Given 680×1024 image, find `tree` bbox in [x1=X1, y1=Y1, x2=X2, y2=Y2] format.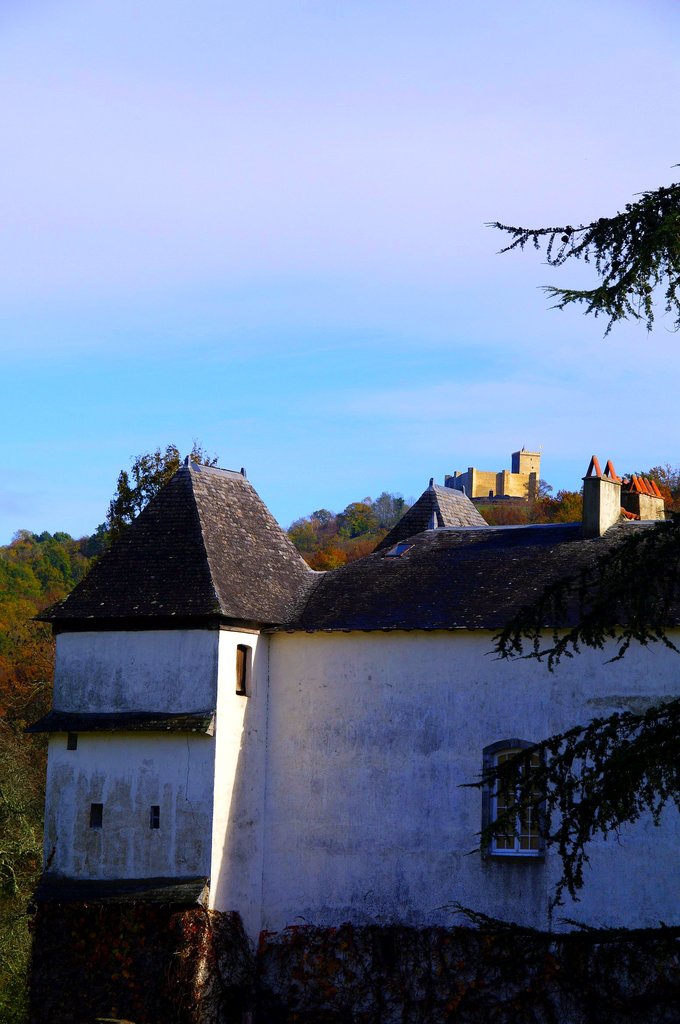
[x1=31, y1=413, x2=470, y2=559].
